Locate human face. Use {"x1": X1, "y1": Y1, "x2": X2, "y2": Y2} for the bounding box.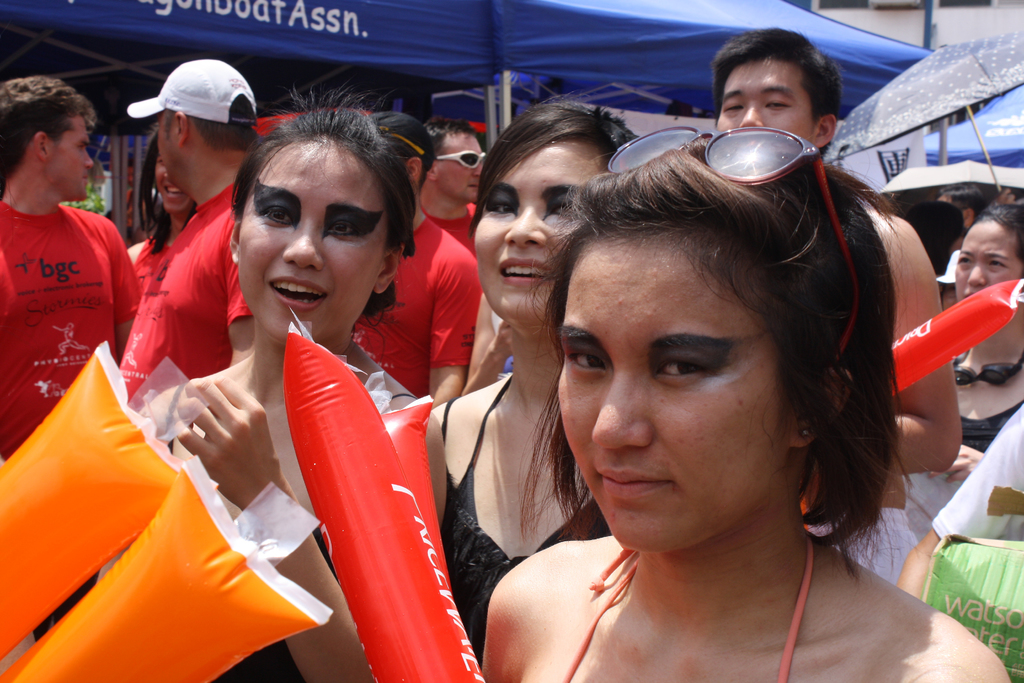
{"x1": 154, "y1": 114, "x2": 175, "y2": 188}.
